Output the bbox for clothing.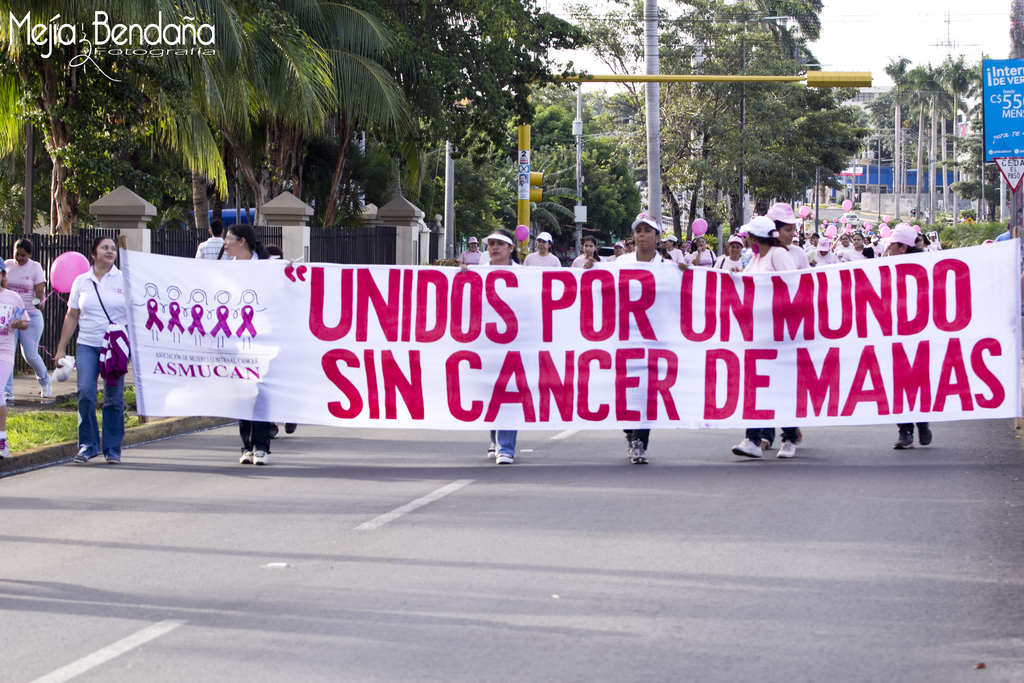
(690,249,714,268).
